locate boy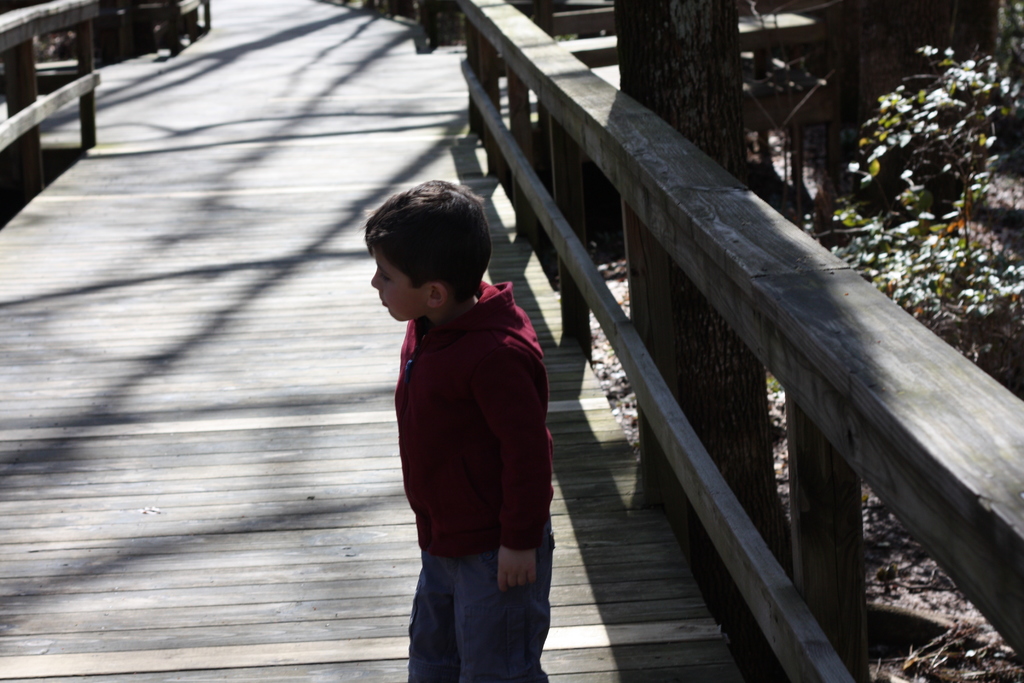
left=347, top=180, right=569, bottom=654
